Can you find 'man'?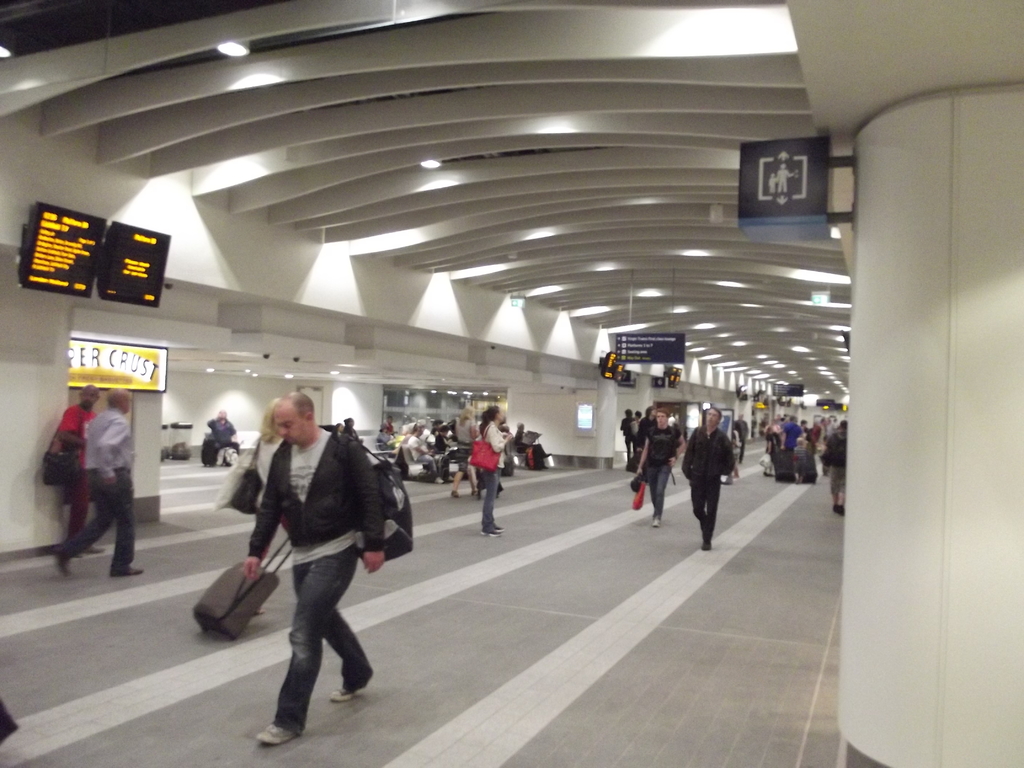
Yes, bounding box: <region>399, 420, 441, 485</region>.
